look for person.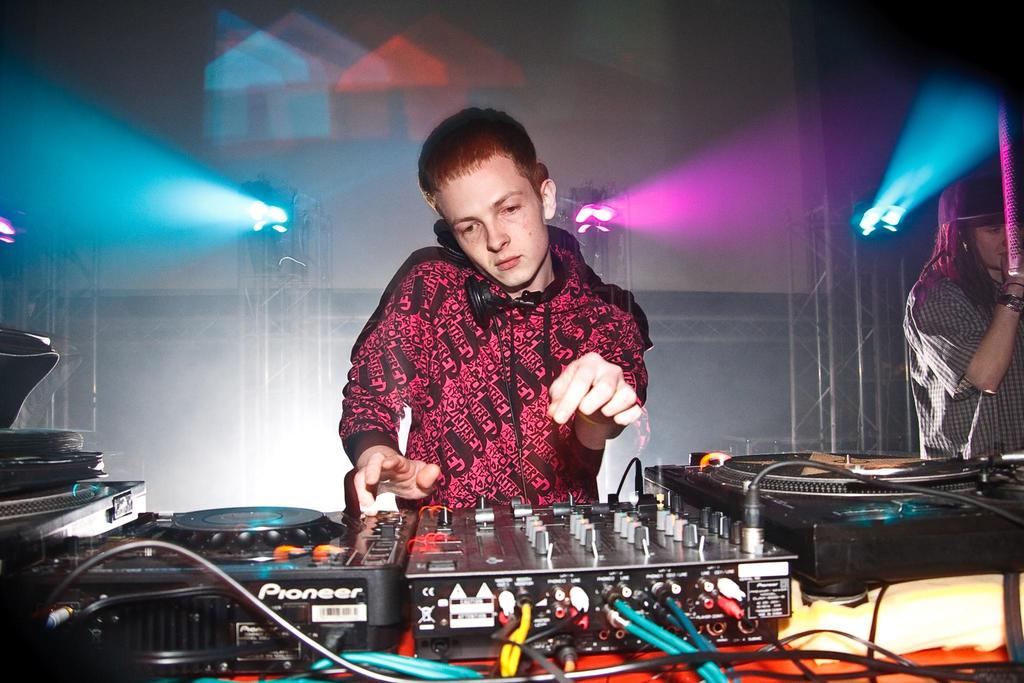
Found: box(905, 172, 1023, 461).
